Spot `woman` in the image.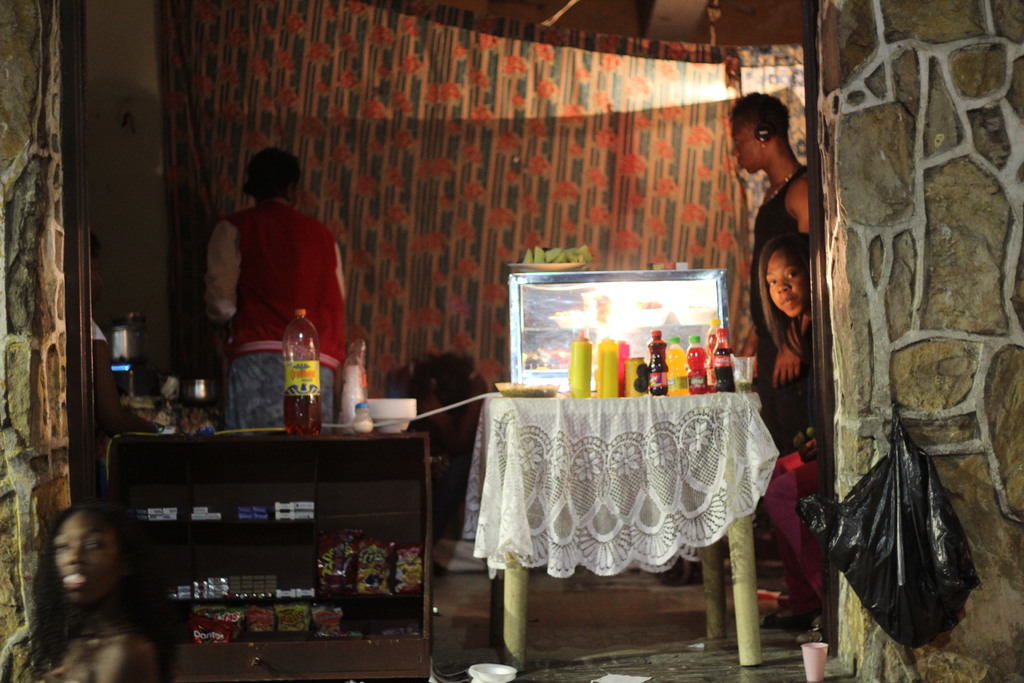
`woman` found at {"left": 9, "top": 493, "right": 180, "bottom": 671}.
